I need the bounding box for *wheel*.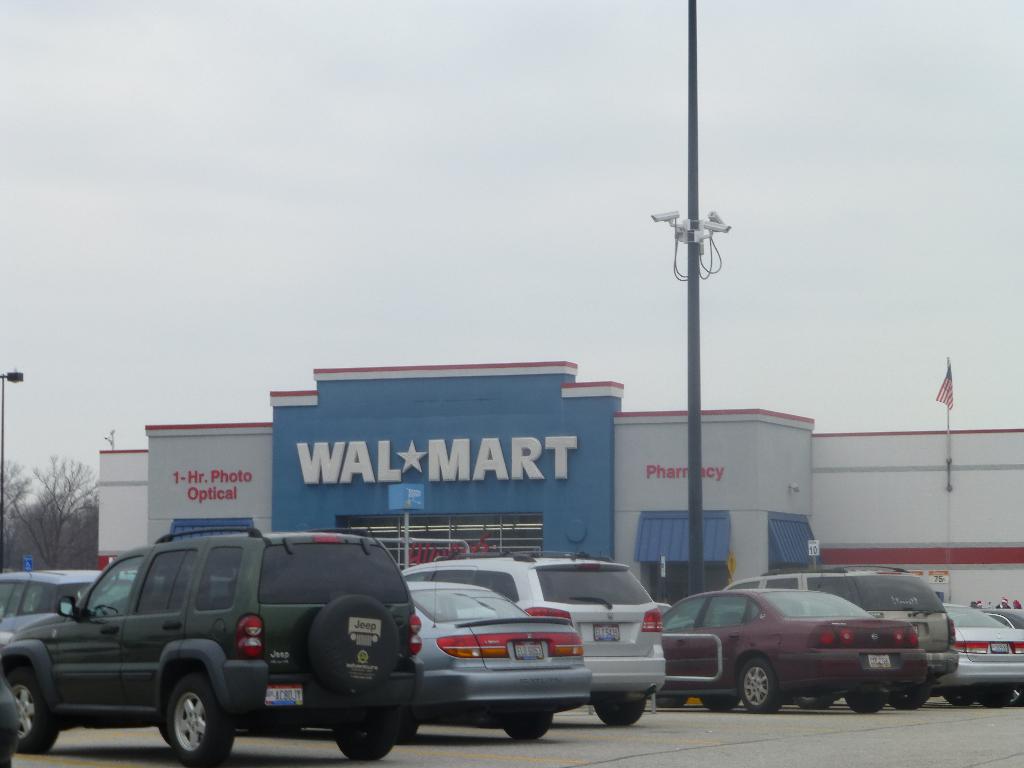
Here it is: box=[138, 671, 210, 767].
